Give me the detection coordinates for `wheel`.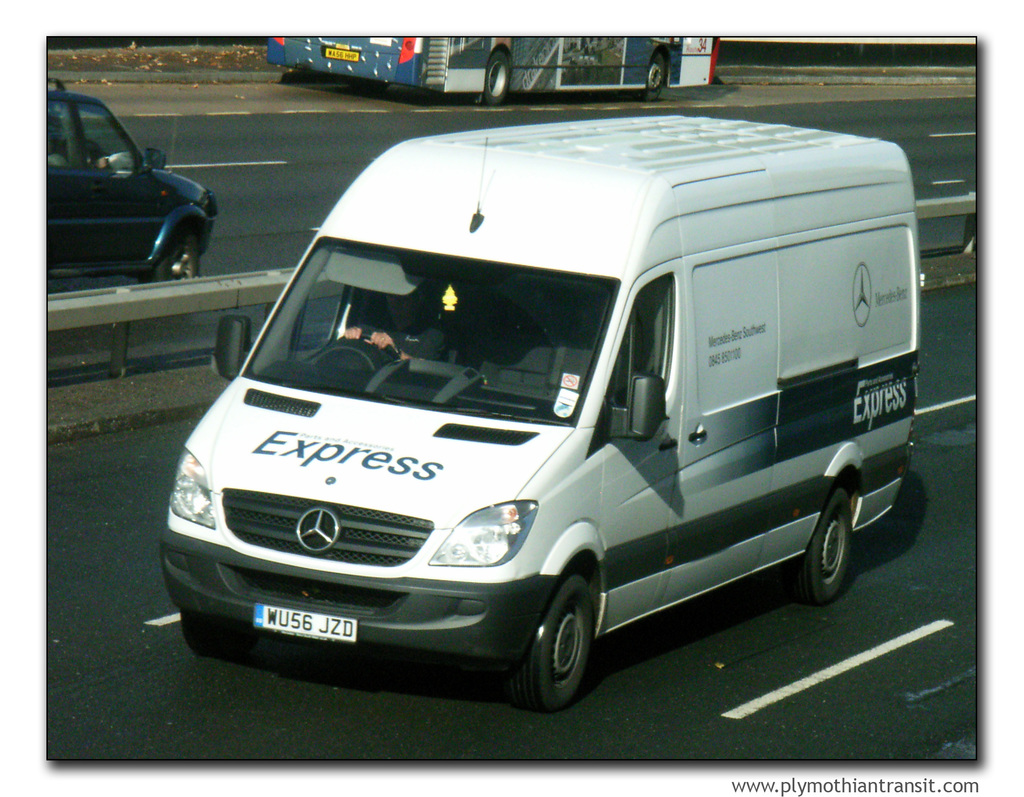
rect(156, 227, 203, 282).
